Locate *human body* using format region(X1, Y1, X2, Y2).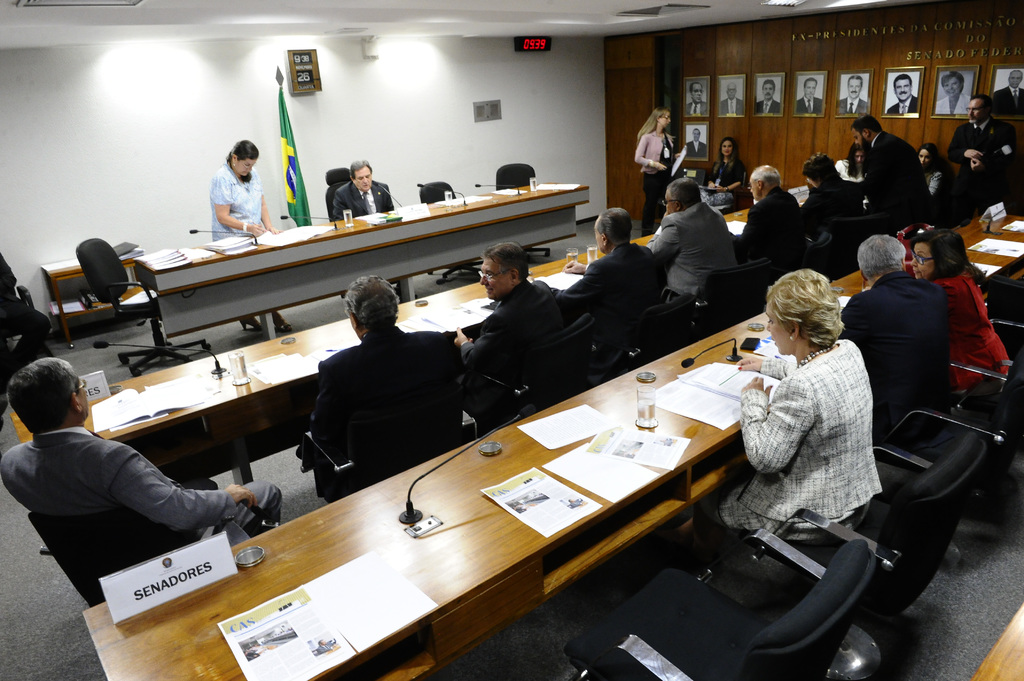
region(841, 78, 870, 112).
